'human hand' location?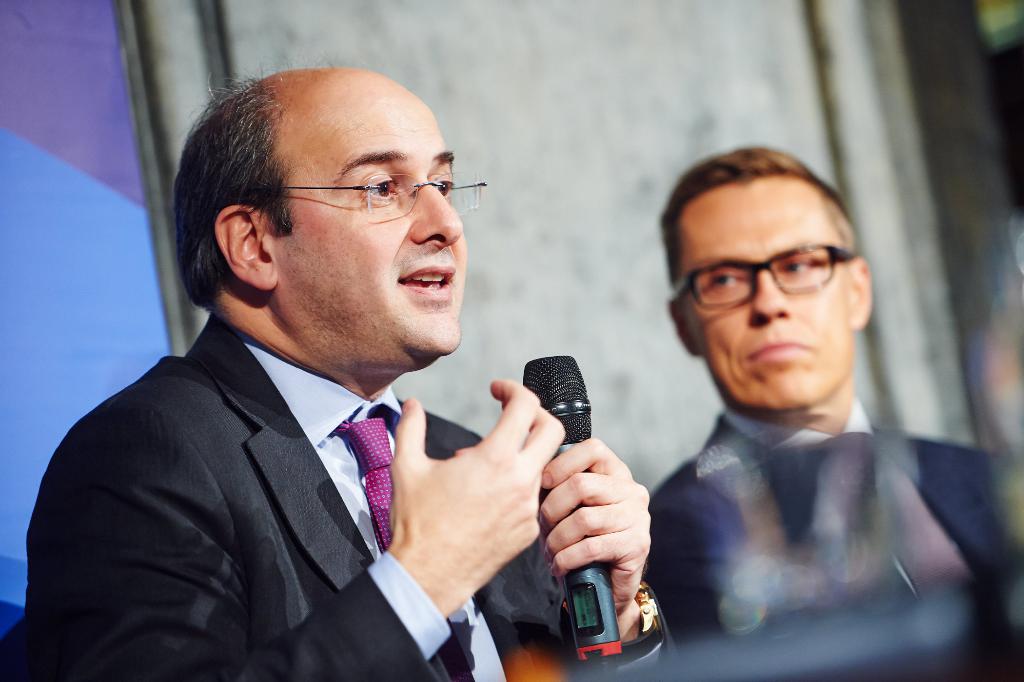
crop(527, 451, 656, 637)
